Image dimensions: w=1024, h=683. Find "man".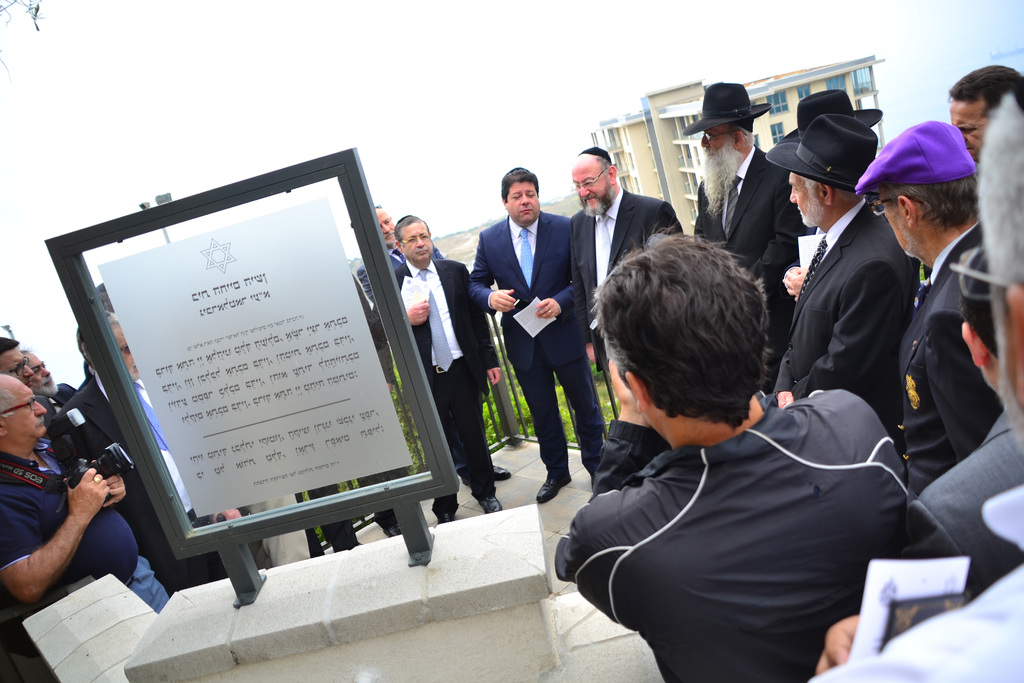
917:261:1023:606.
